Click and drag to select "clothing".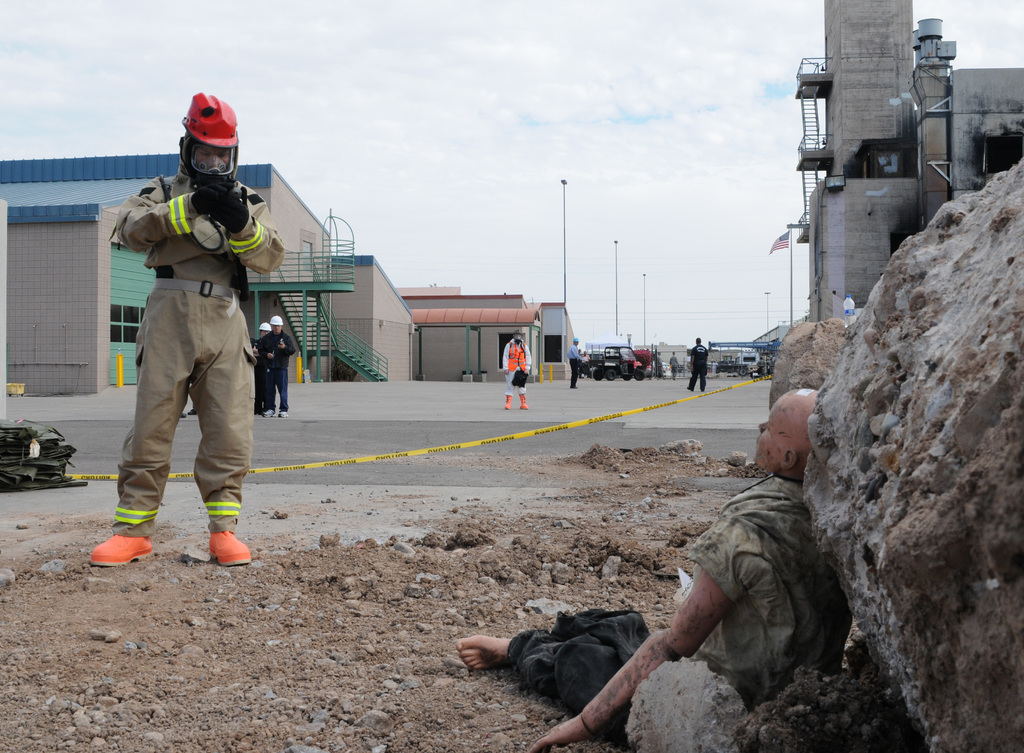
Selection: 692,344,707,387.
